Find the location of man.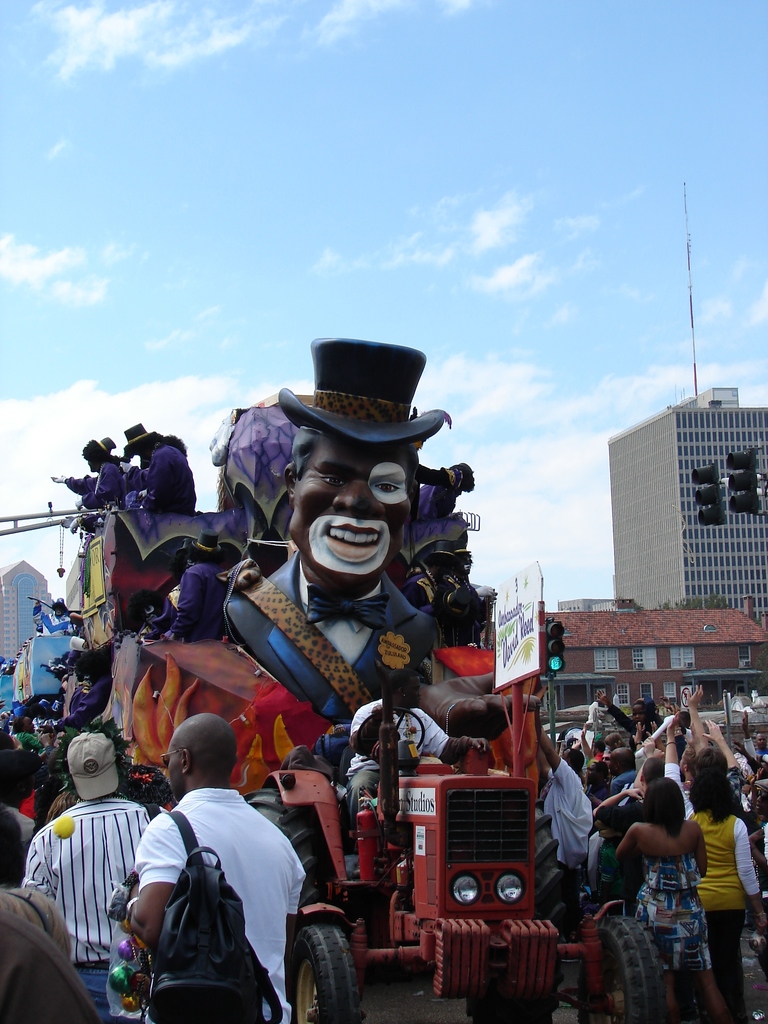
Location: (6, 718, 147, 1023).
